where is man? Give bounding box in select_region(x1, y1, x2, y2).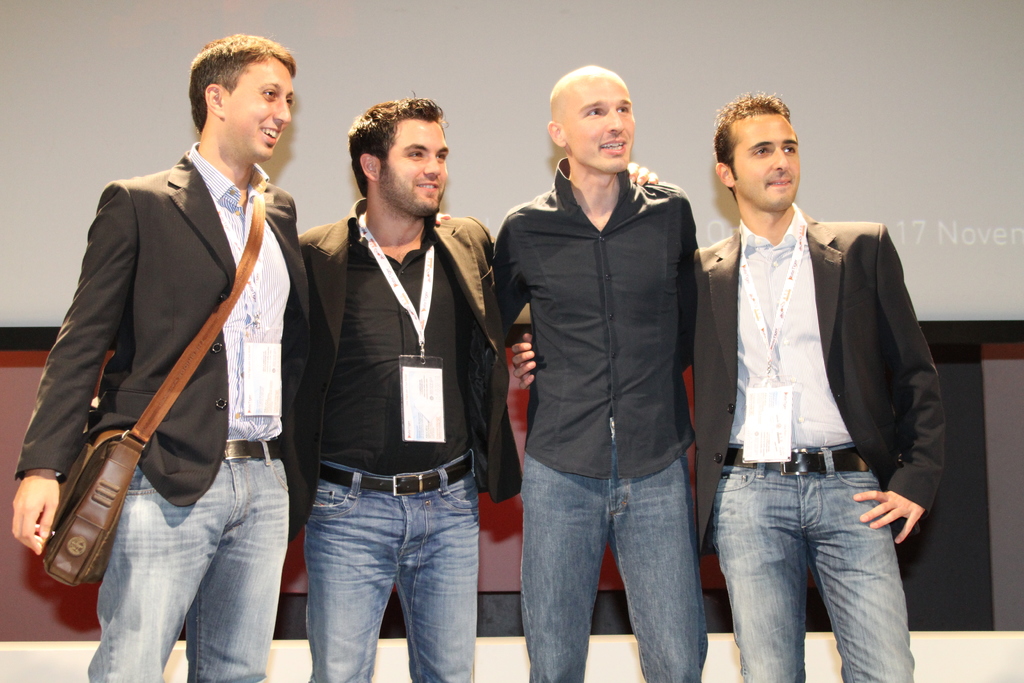
select_region(31, 22, 334, 682).
